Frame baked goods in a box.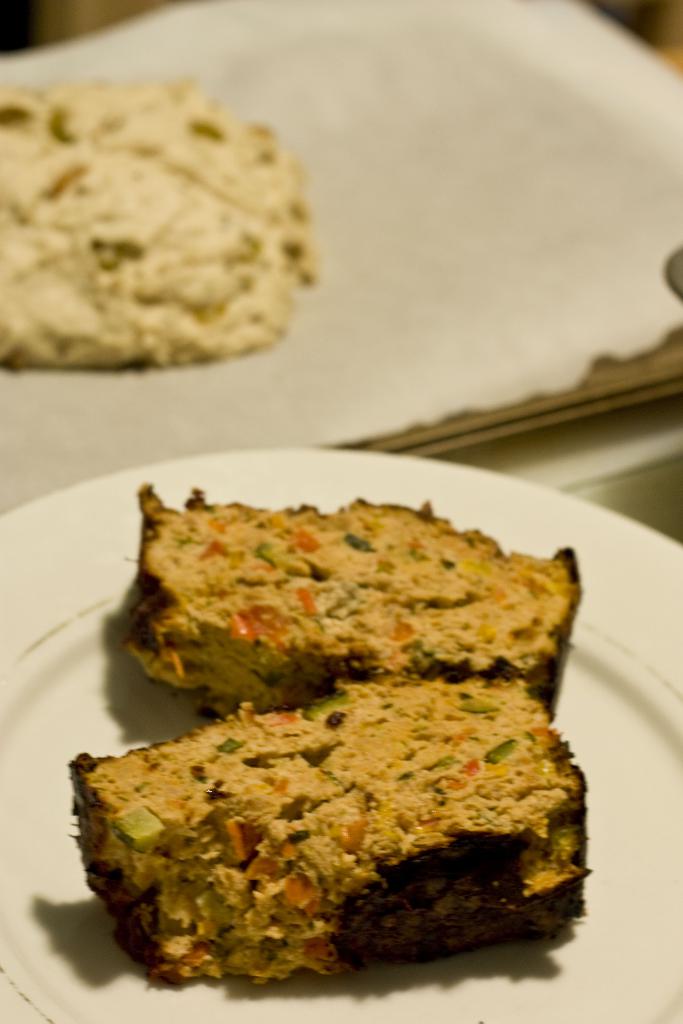
Rect(122, 476, 589, 760).
